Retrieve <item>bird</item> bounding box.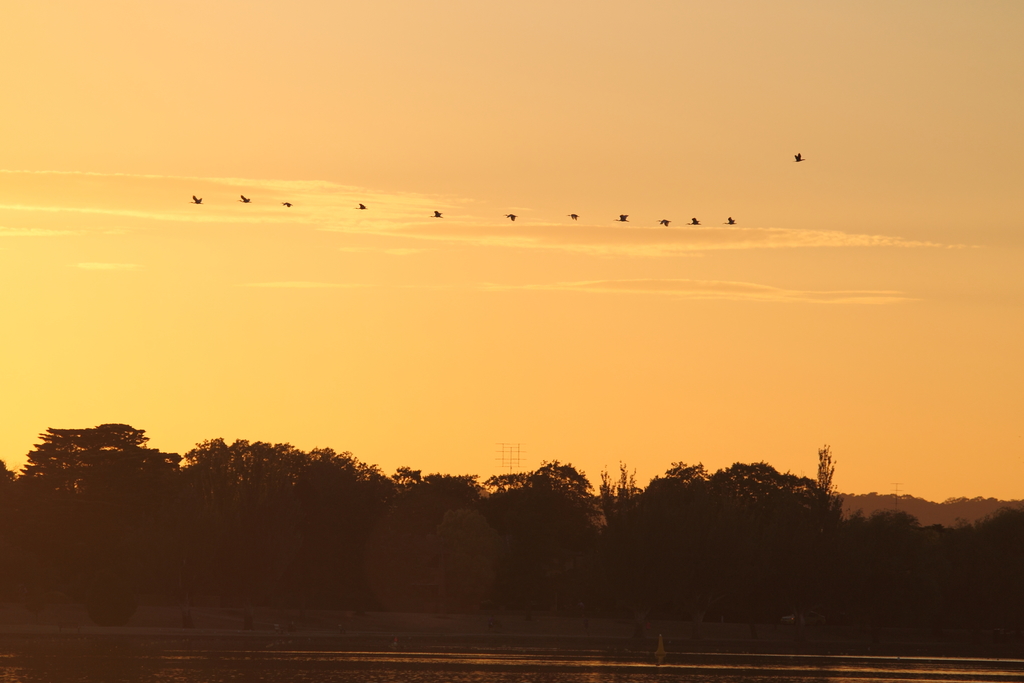
Bounding box: (left=793, top=151, right=808, bottom=163).
